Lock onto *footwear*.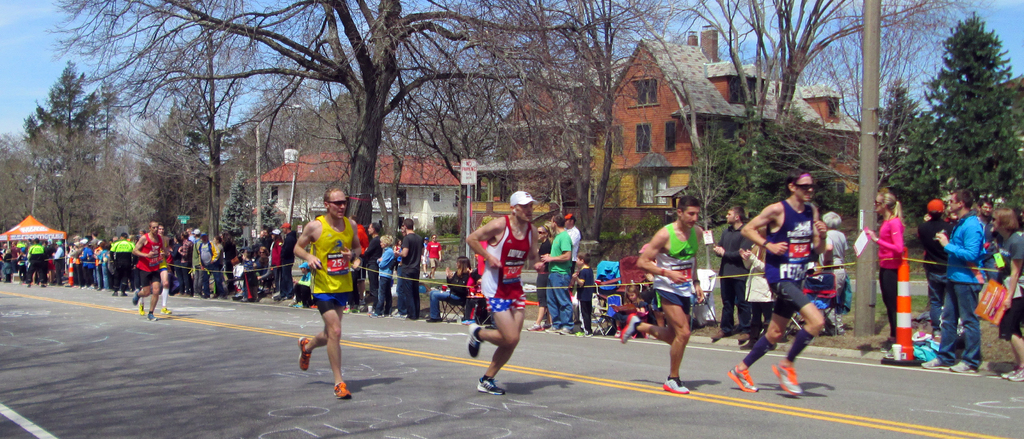
Locked: x1=148, y1=314, x2=157, y2=320.
